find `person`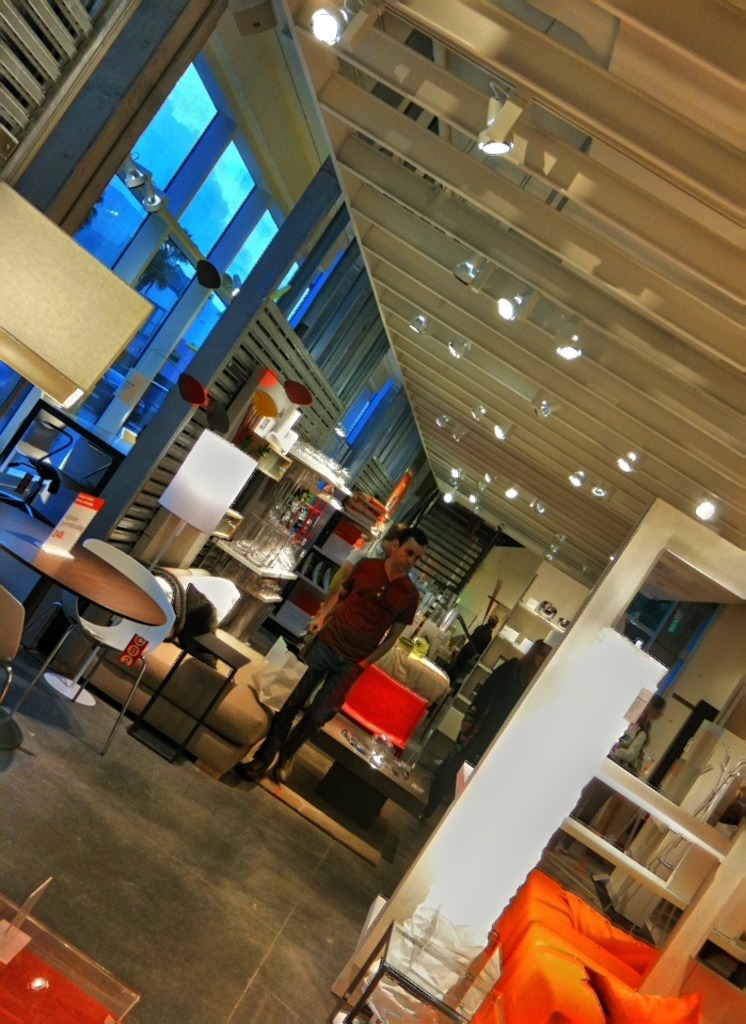
(left=231, top=530, right=420, bottom=781)
